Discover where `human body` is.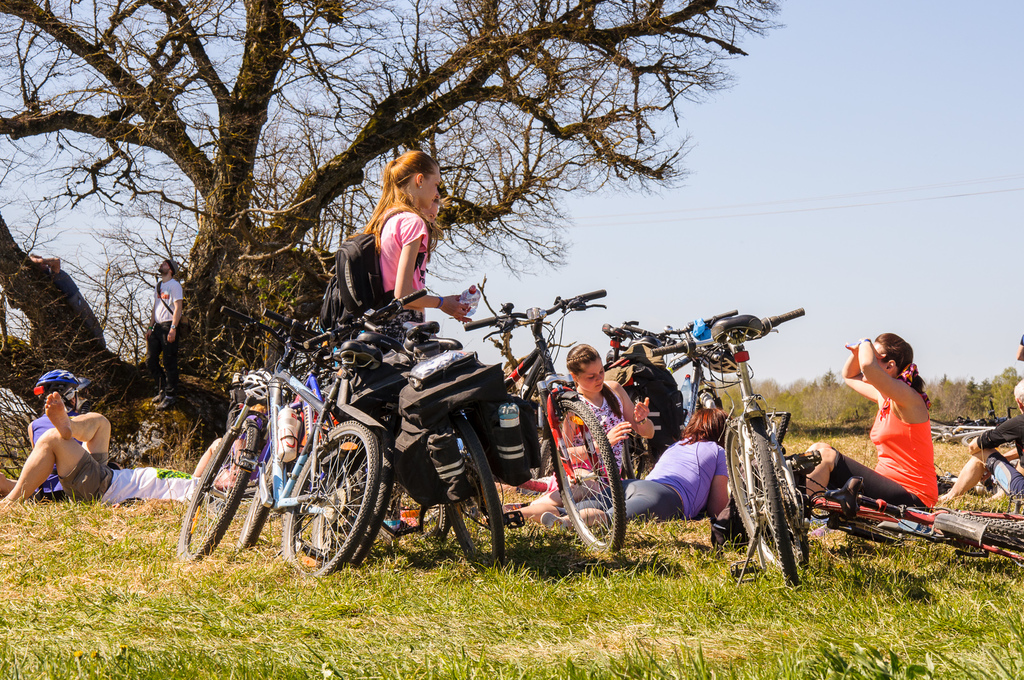
Discovered at locate(485, 429, 729, 537).
